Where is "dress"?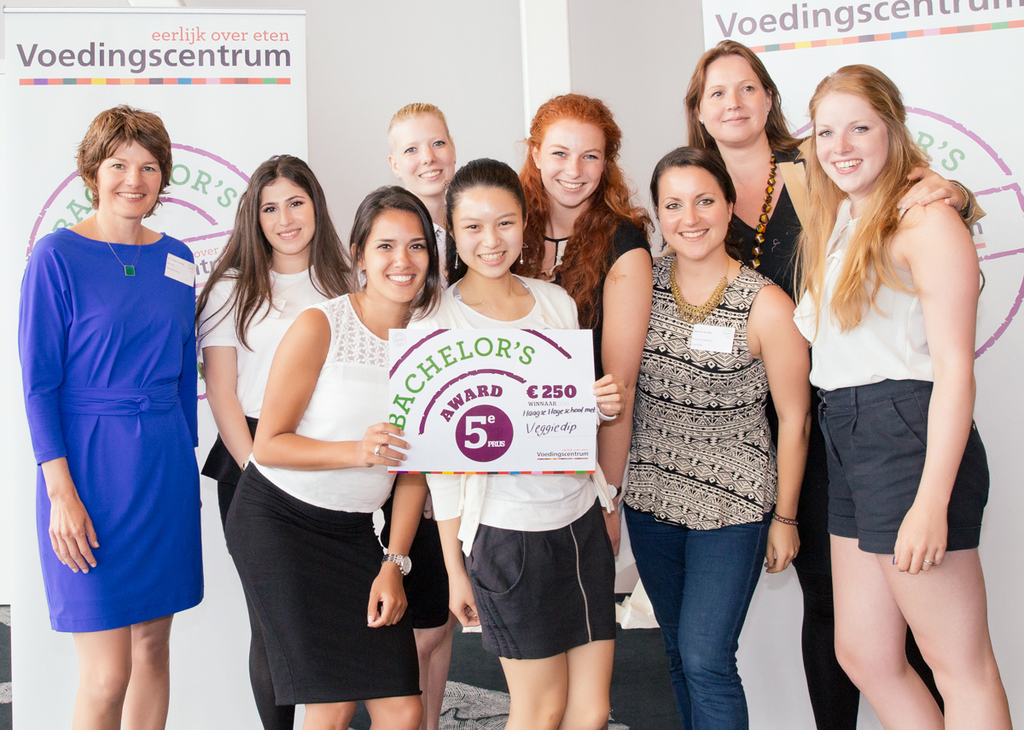
{"x1": 15, "y1": 223, "x2": 205, "y2": 632}.
